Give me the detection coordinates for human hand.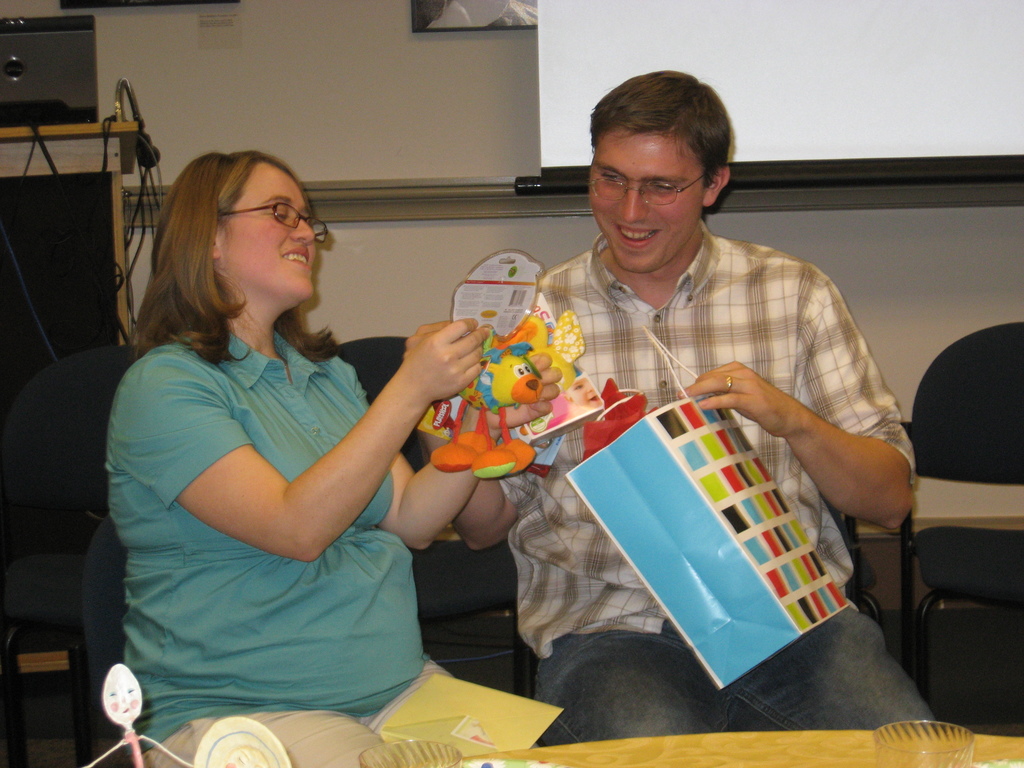
Rect(405, 320, 449, 355).
